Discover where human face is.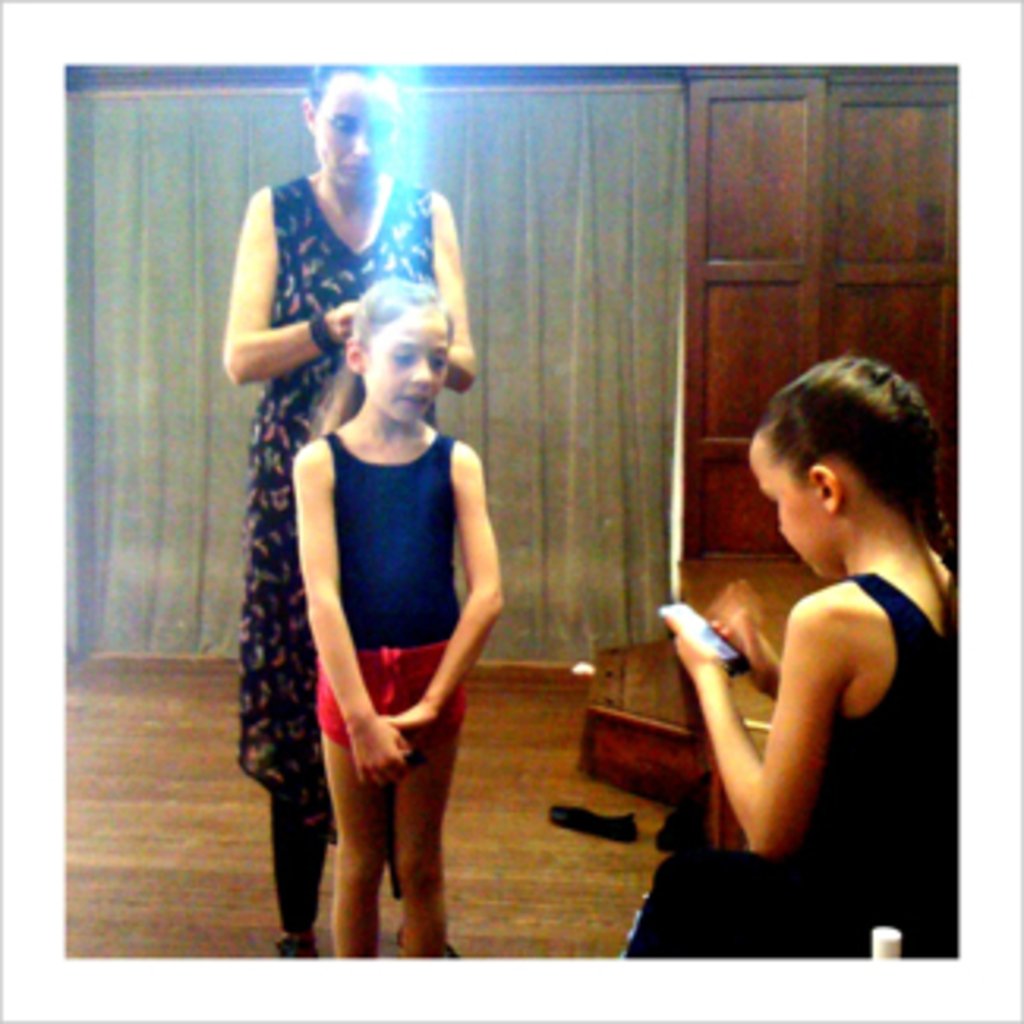
Discovered at pyautogui.locateOnScreen(747, 429, 829, 580).
